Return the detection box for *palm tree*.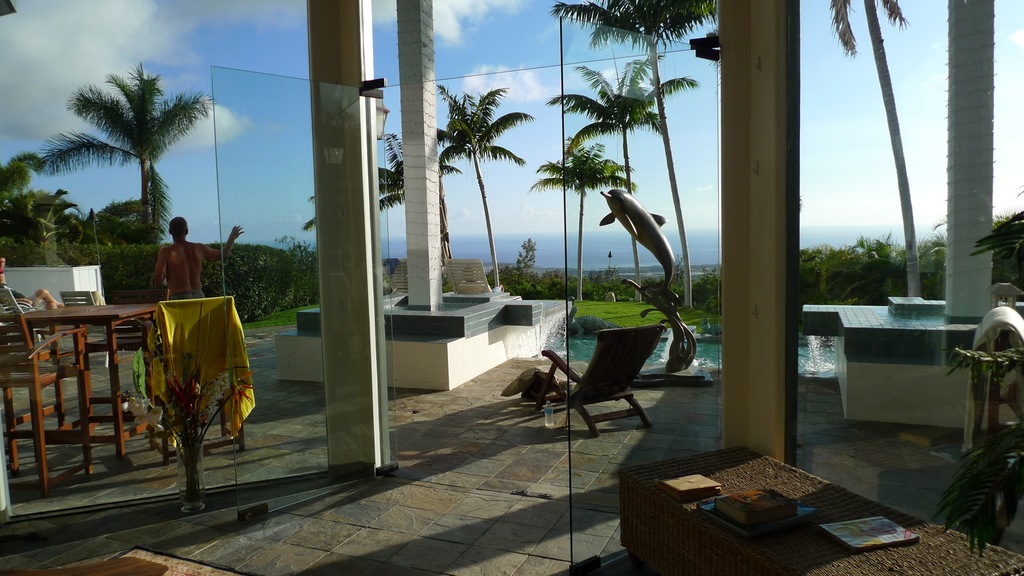
x1=442, y1=84, x2=516, y2=294.
